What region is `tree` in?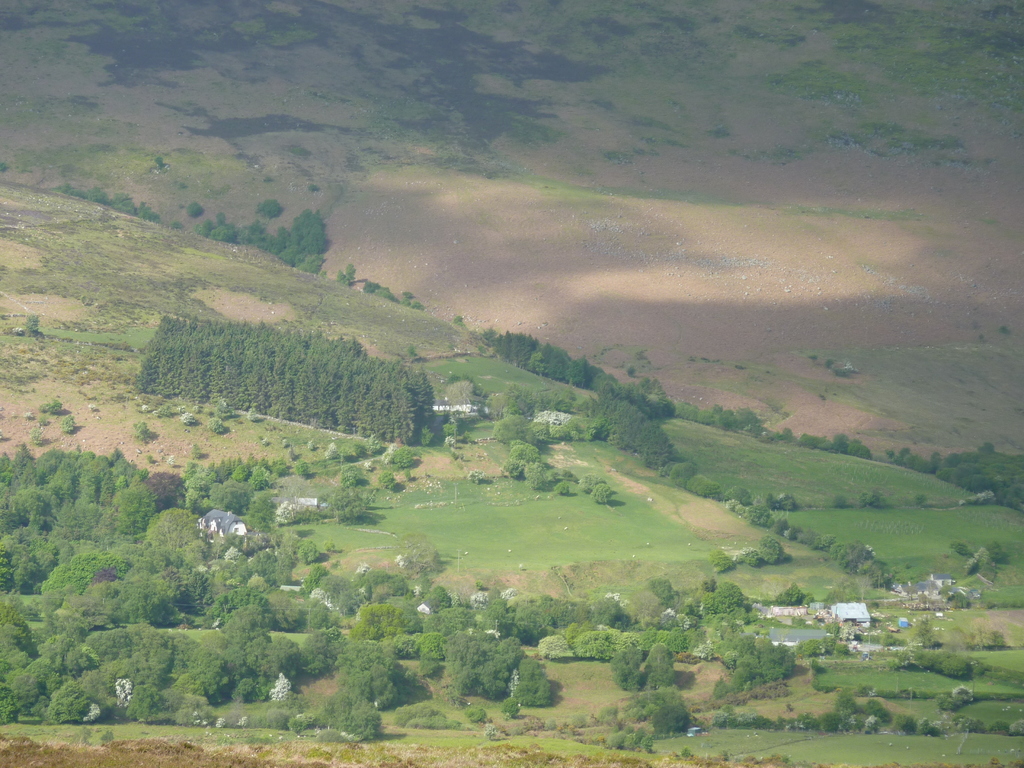
region(247, 632, 297, 666).
